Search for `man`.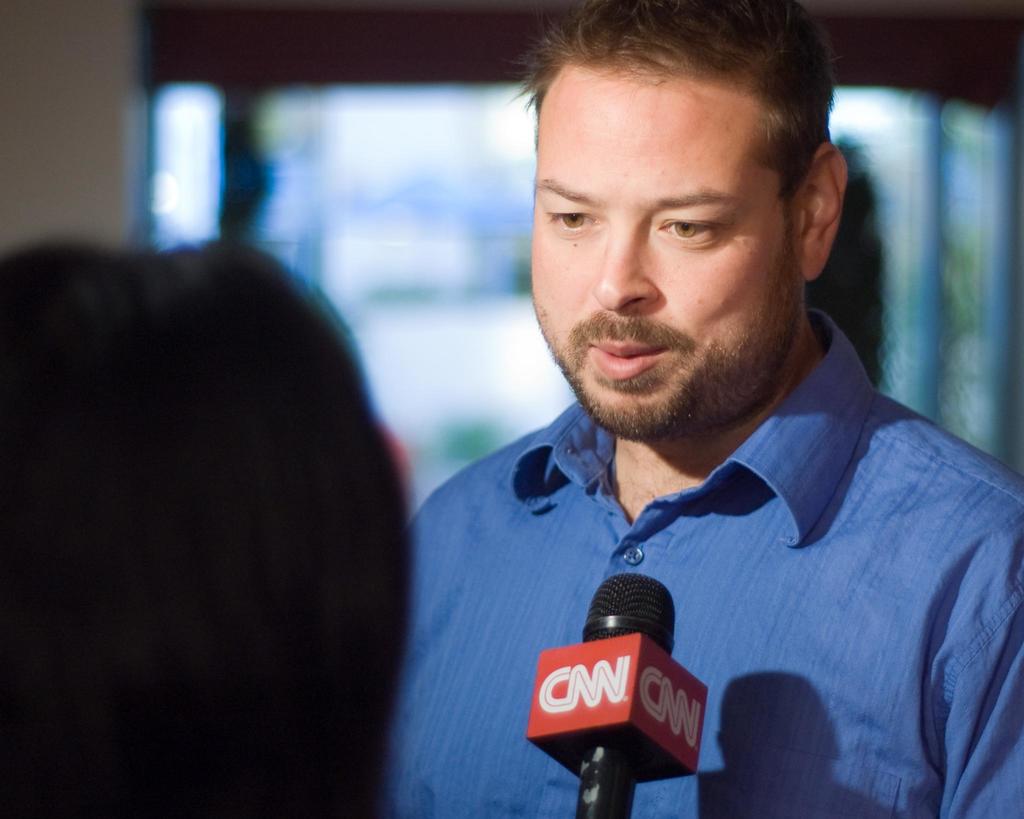
Found at <box>383,0,1023,818</box>.
